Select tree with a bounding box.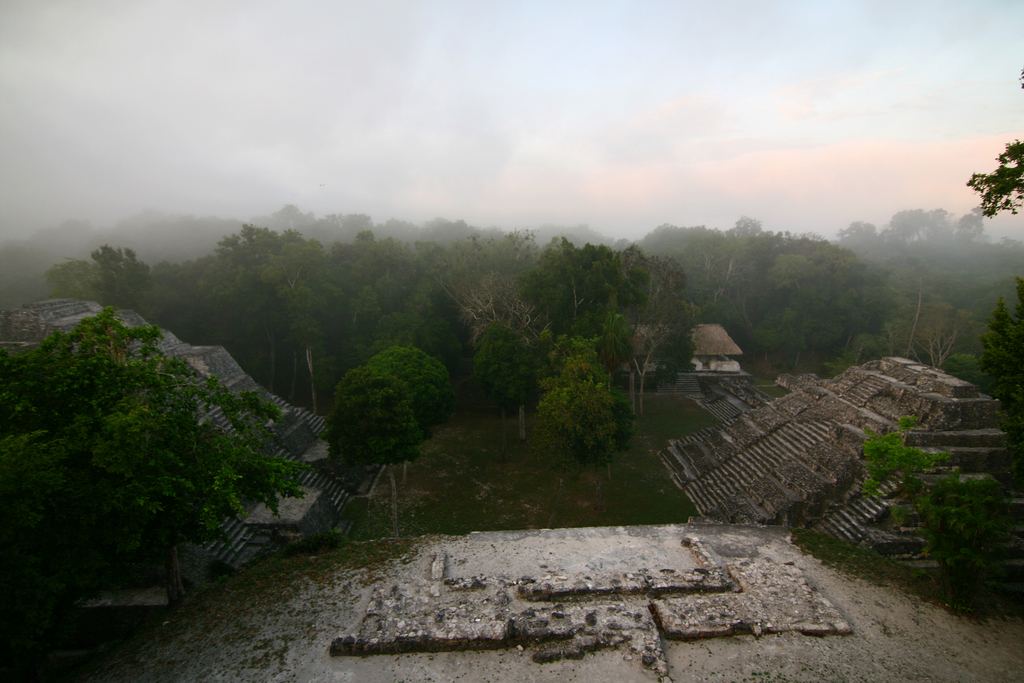
[left=324, top=367, right=428, bottom=483].
